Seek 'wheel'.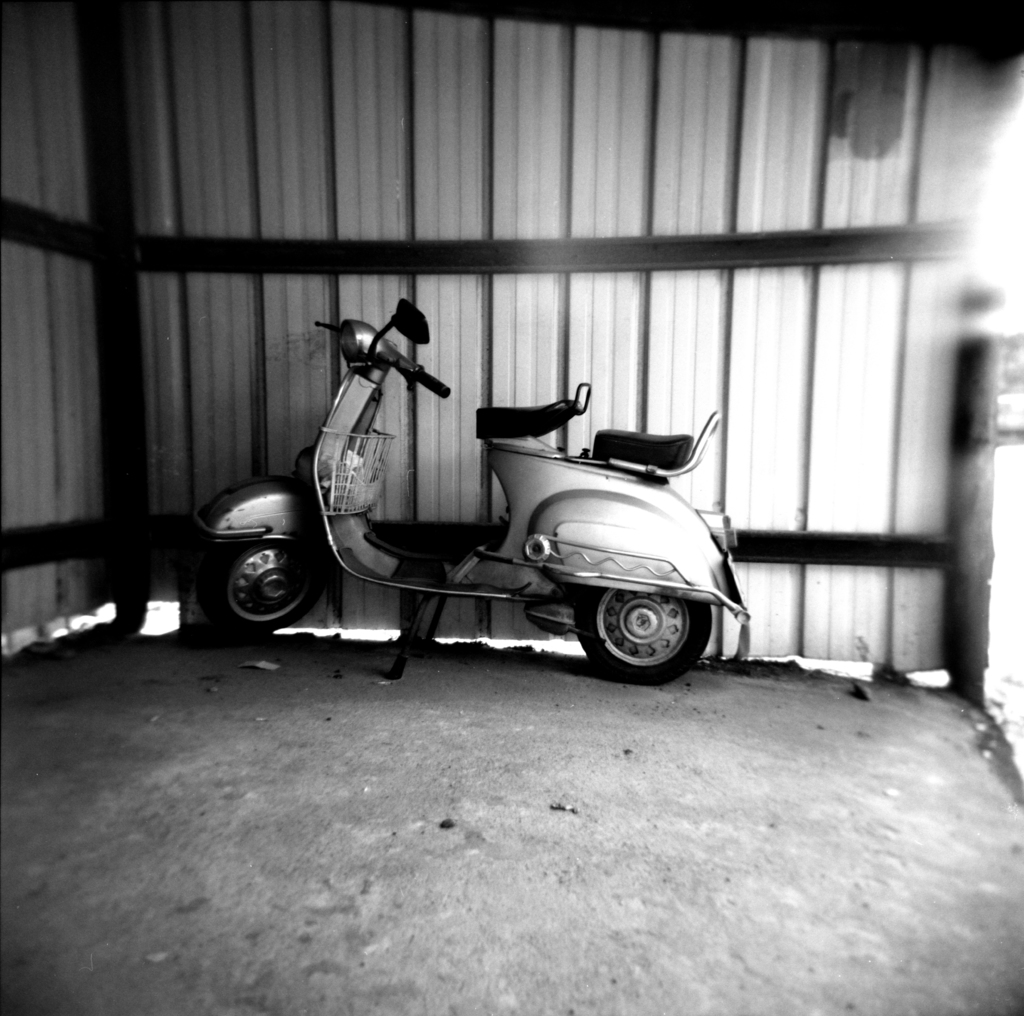
575 584 712 686.
